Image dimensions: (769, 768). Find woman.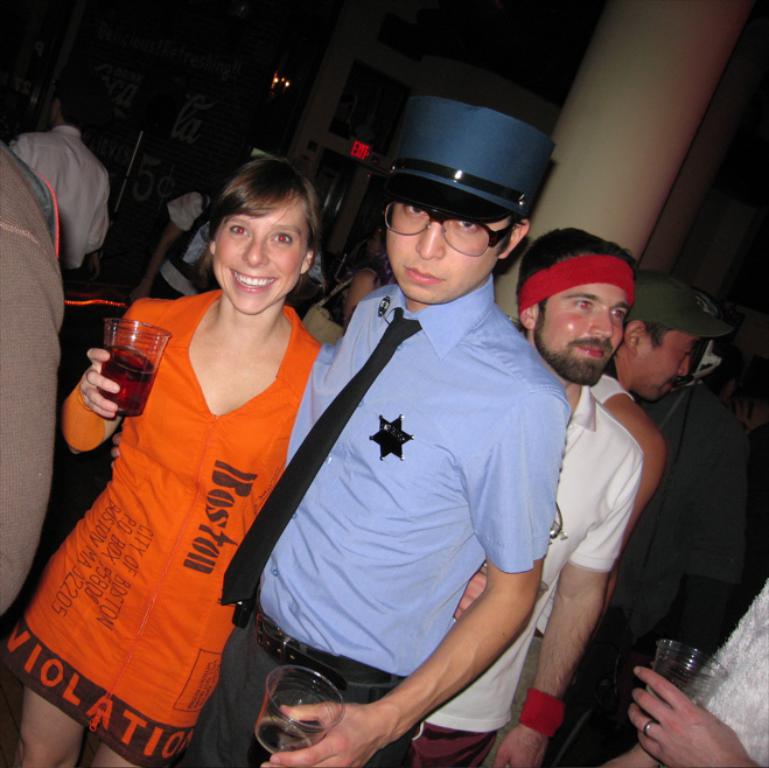
<region>30, 170, 344, 750</region>.
